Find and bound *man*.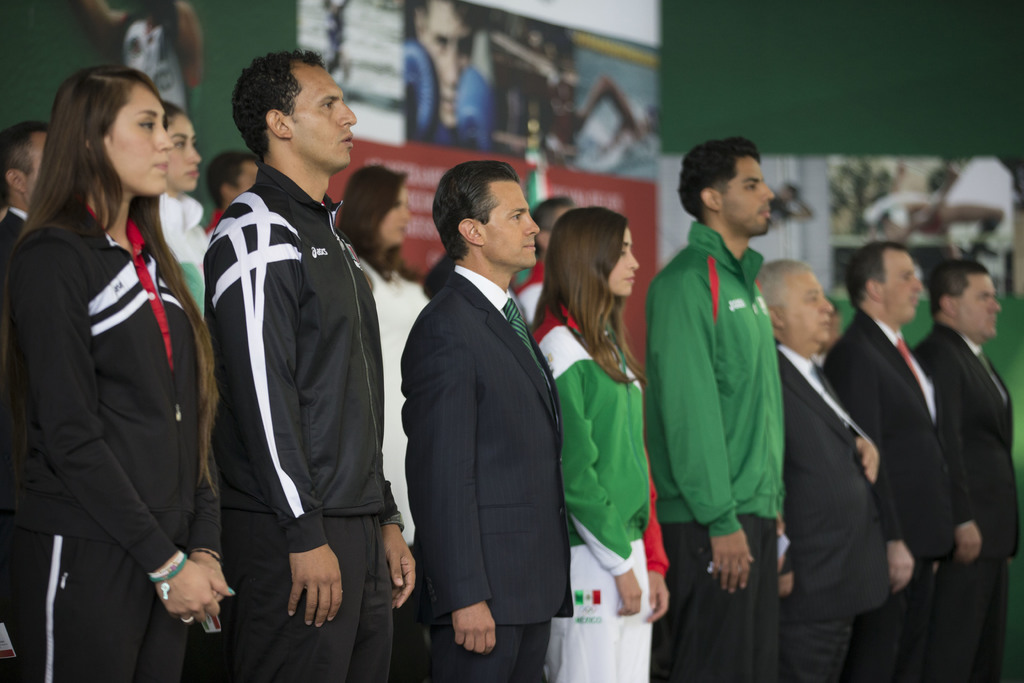
Bound: (left=0, top=120, right=49, bottom=252).
